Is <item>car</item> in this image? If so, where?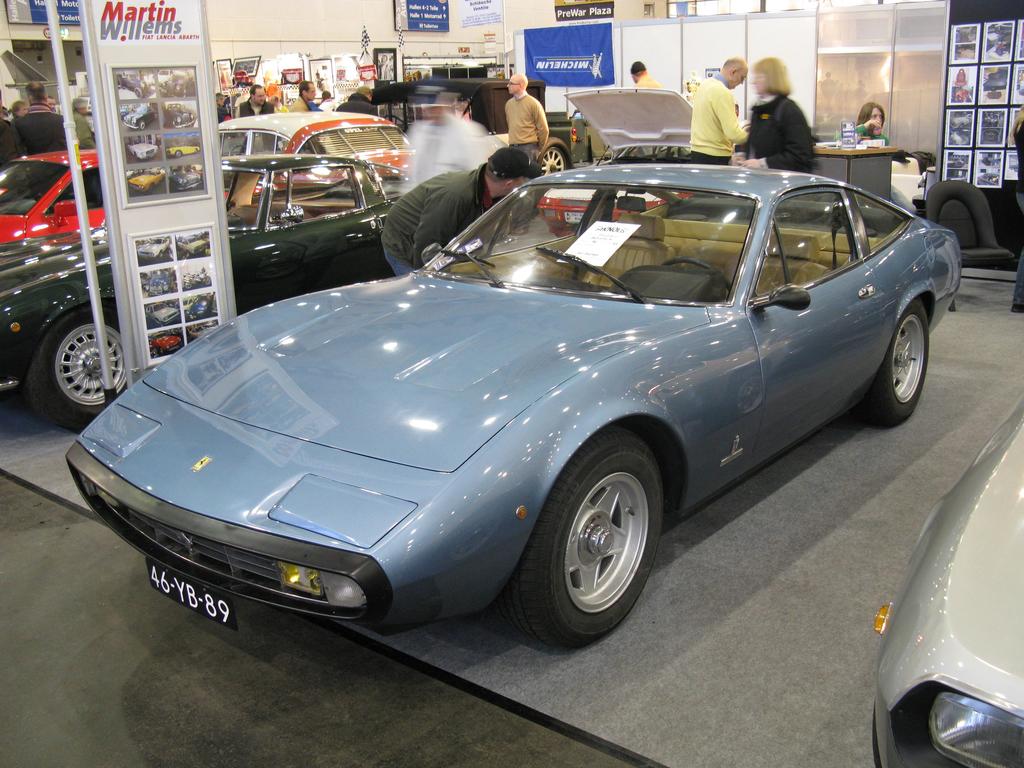
Yes, at <bbox>225, 111, 417, 171</bbox>.
